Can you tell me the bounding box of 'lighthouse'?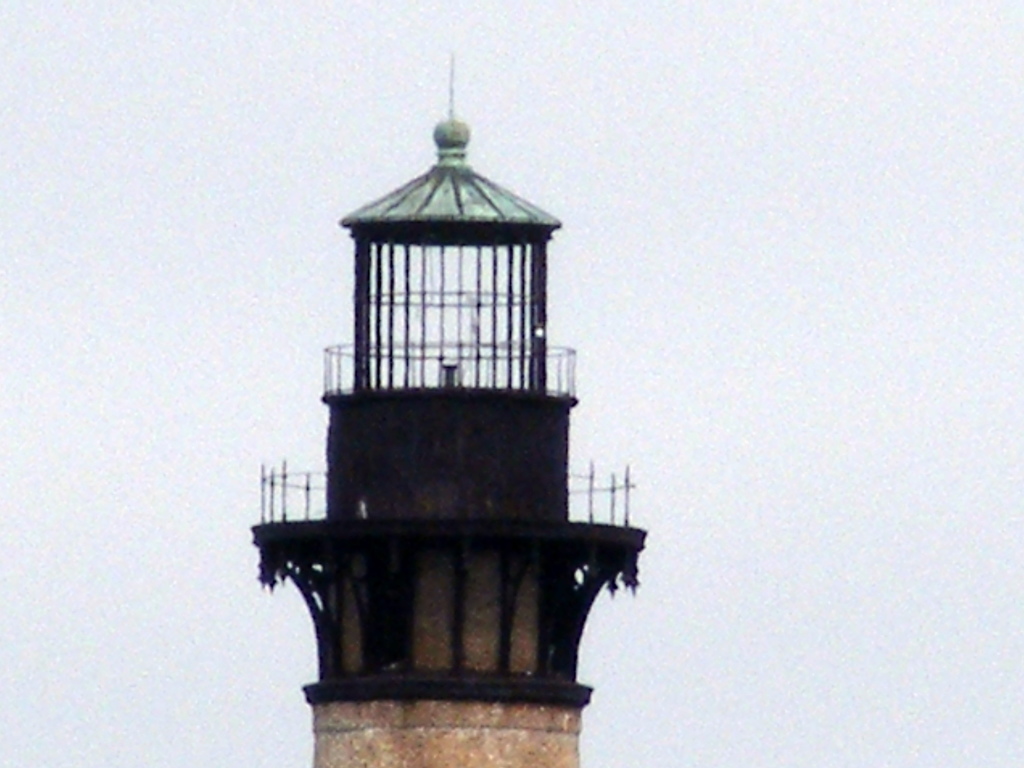
{"x1": 266, "y1": 30, "x2": 657, "y2": 767}.
